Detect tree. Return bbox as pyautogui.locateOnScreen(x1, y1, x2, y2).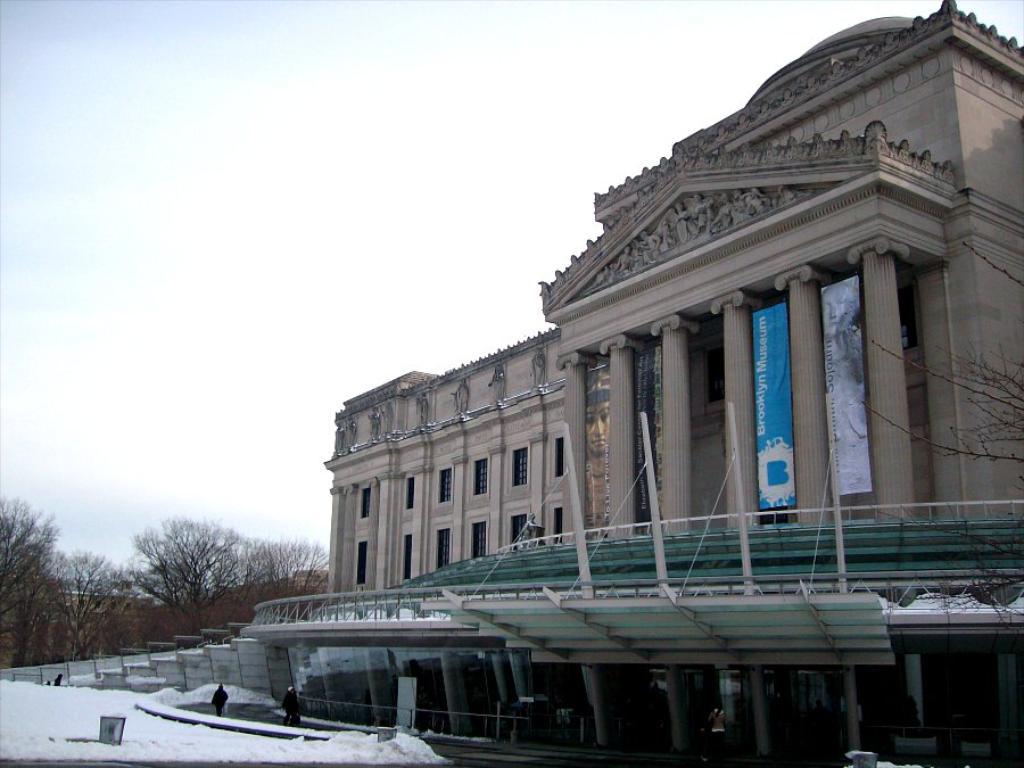
pyautogui.locateOnScreen(0, 492, 126, 678).
